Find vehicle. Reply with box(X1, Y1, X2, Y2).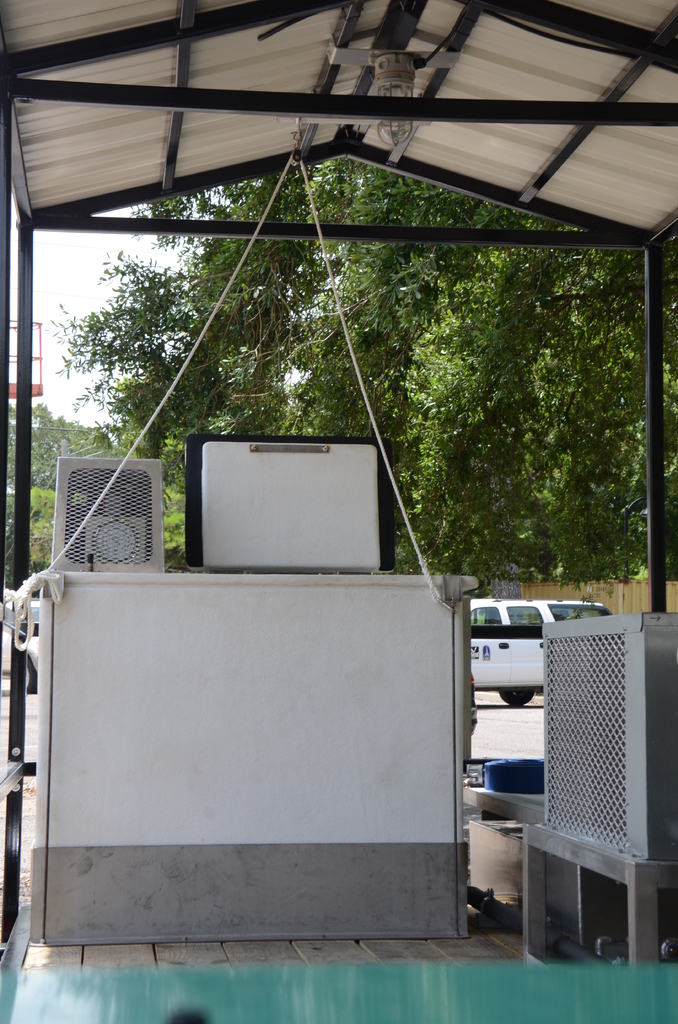
box(464, 595, 615, 707).
